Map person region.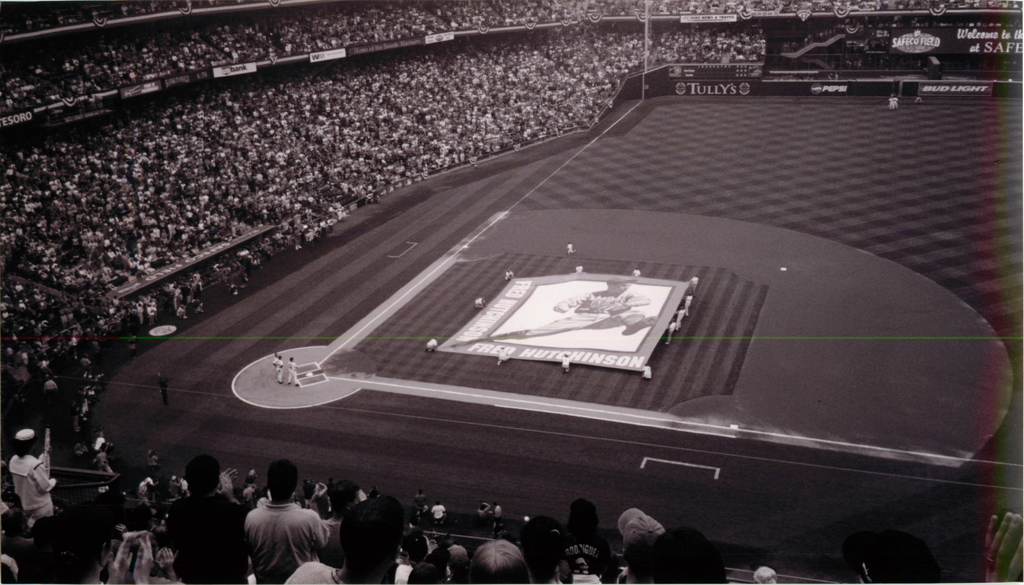
Mapped to rect(561, 351, 571, 373).
